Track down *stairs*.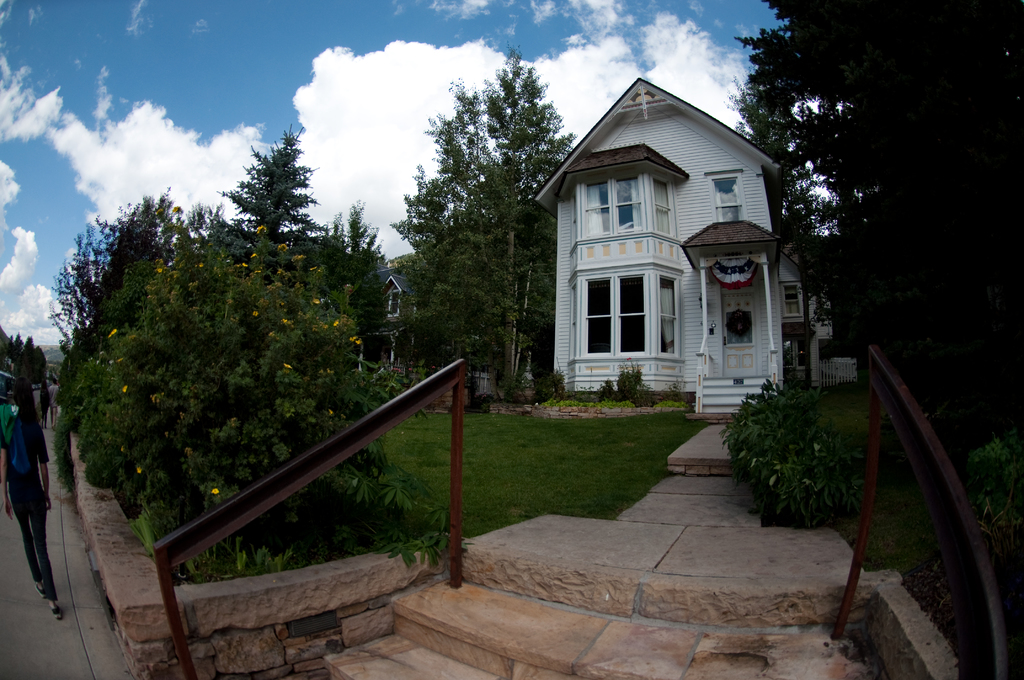
Tracked to [left=321, top=514, right=888, bottom=679].
